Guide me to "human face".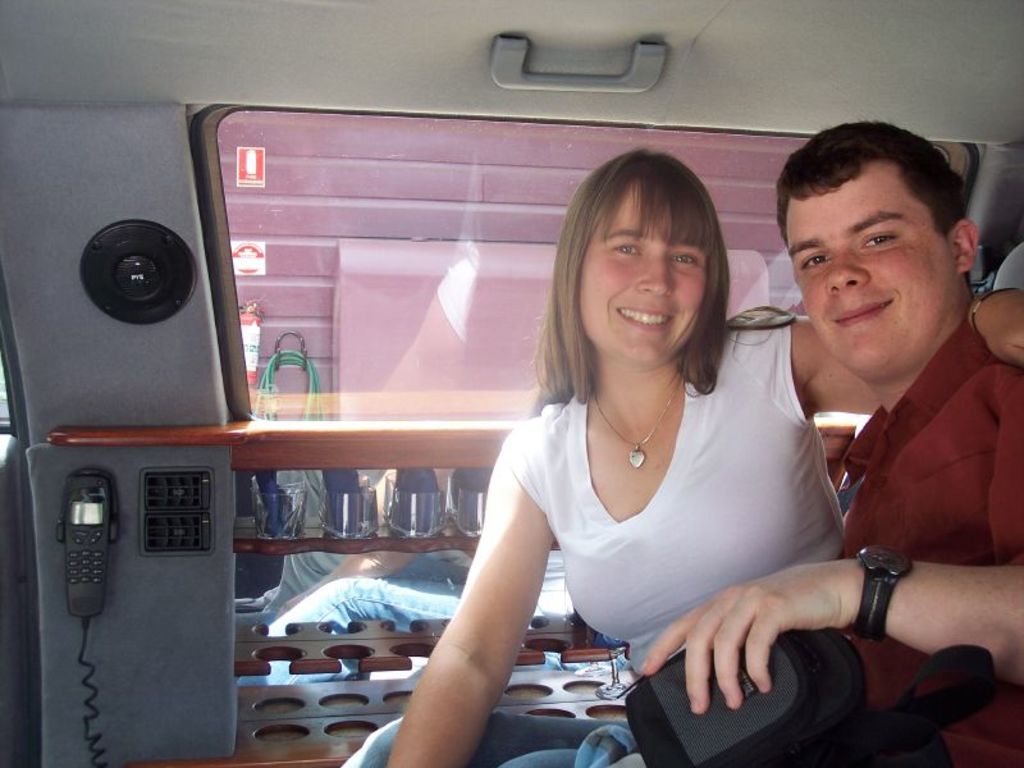
Guidance: {"left": 575, "top": 179, "right": 703, "bottom": 369}.
